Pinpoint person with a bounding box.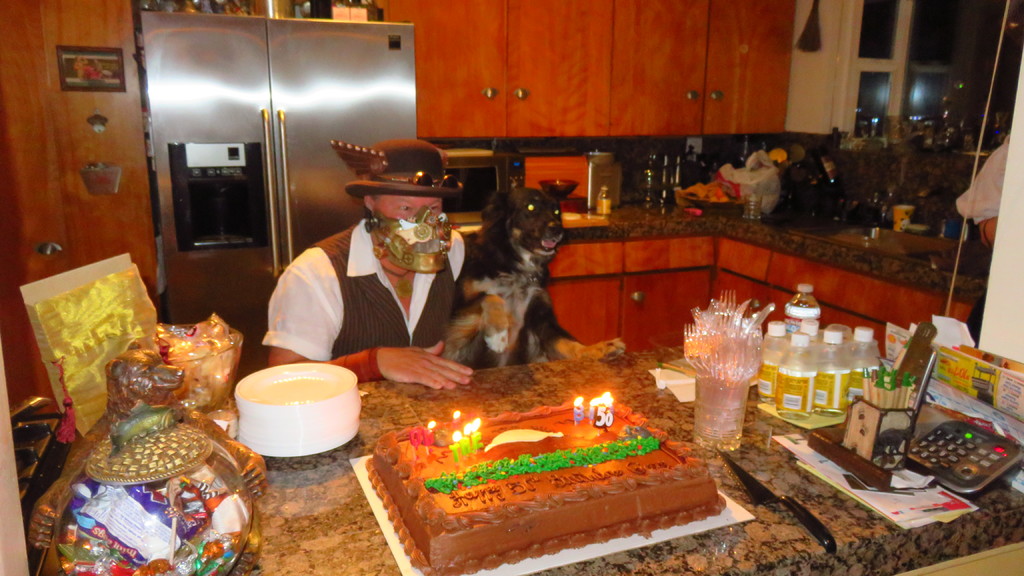
bbox(953, 128, 1016, 344).
